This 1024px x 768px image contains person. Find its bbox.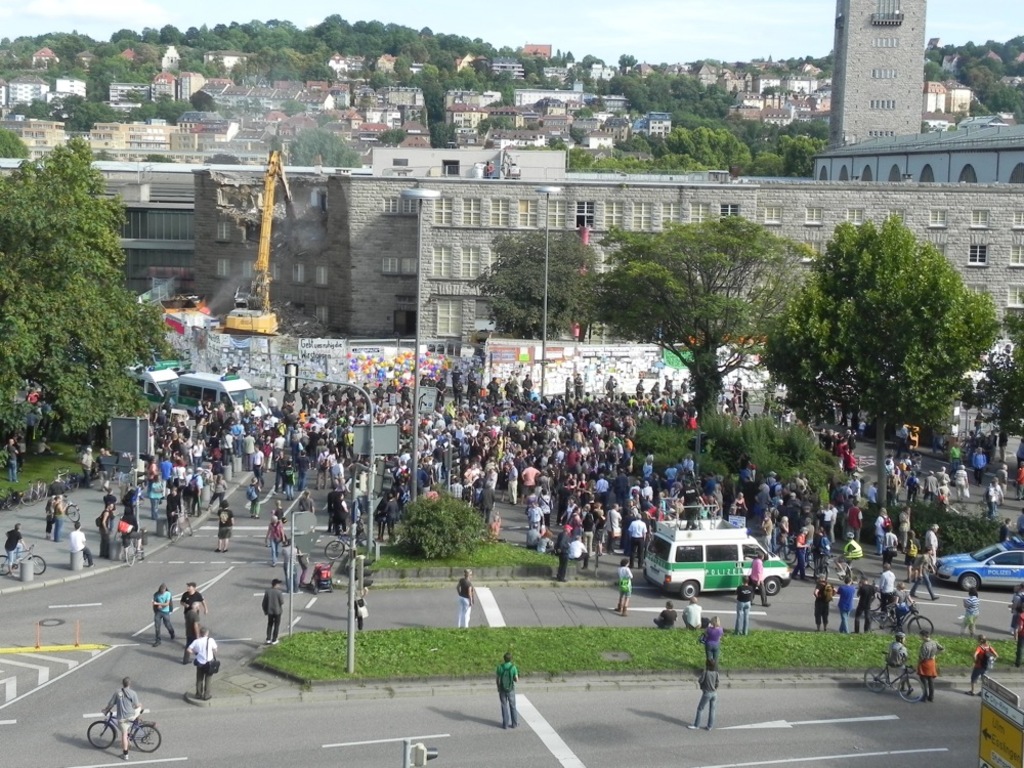
887/579/913/629.
